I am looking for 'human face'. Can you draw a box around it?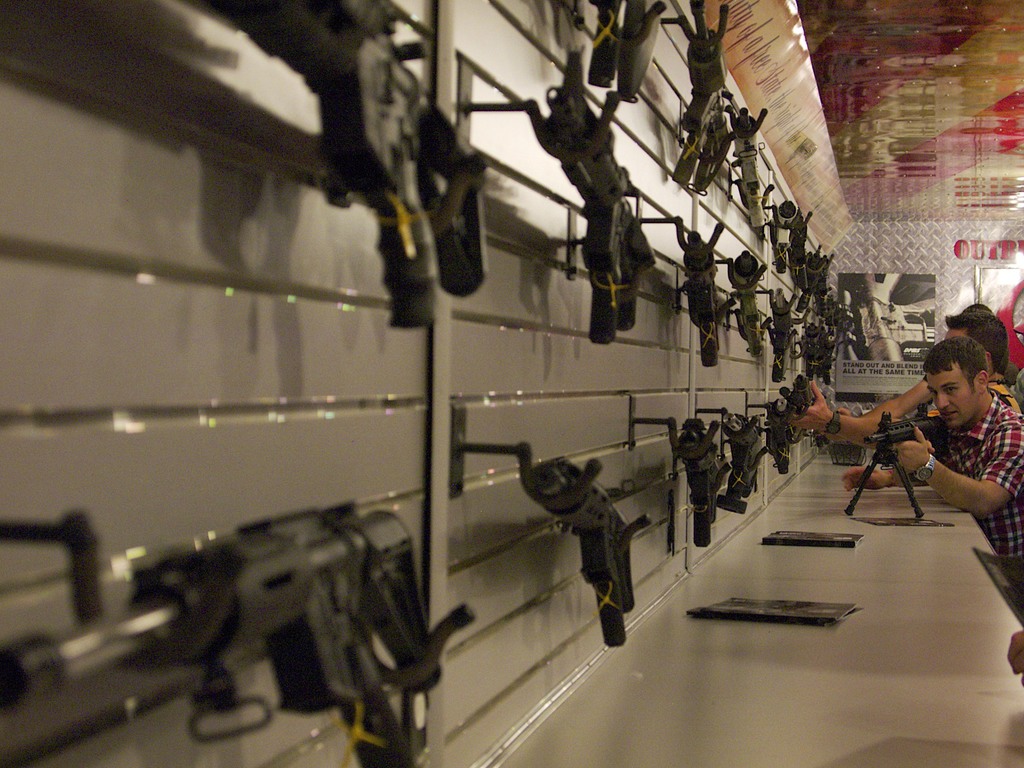
Sure, the bounding box is <bbox>925, 368, 975, 430</bbox>.
